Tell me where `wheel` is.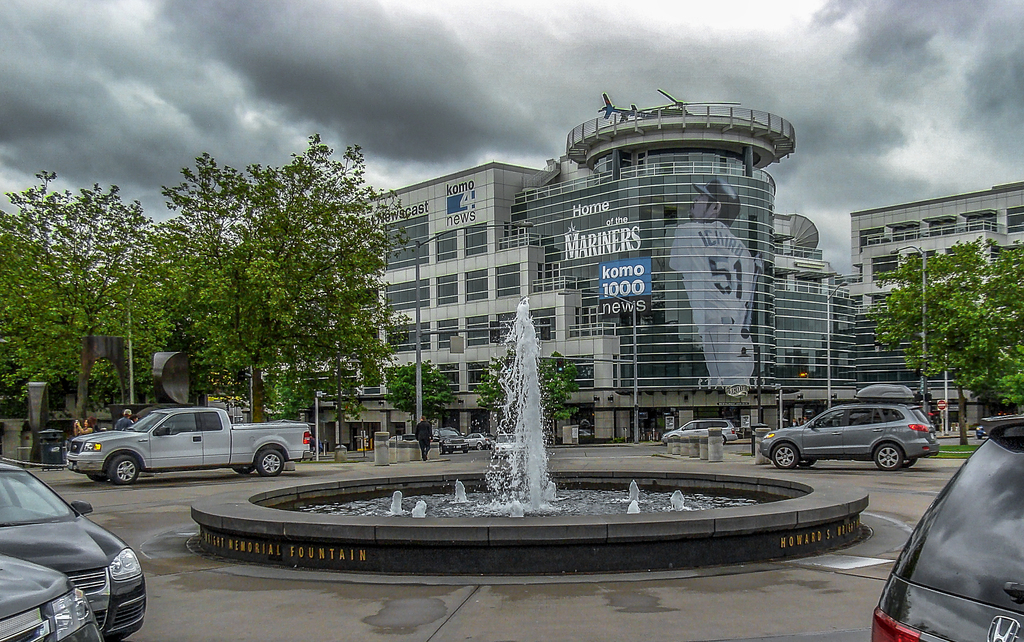
`wheel` is at 902,459,917,468.
